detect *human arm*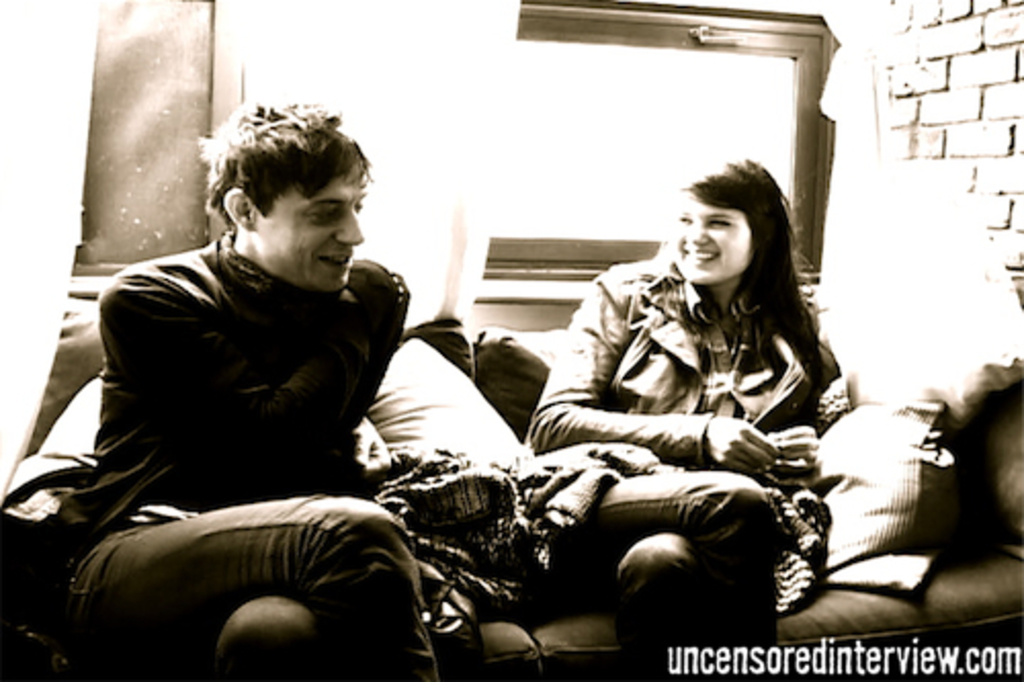
pyautogui.locateOnScreen(524, 274, 780, 479)
